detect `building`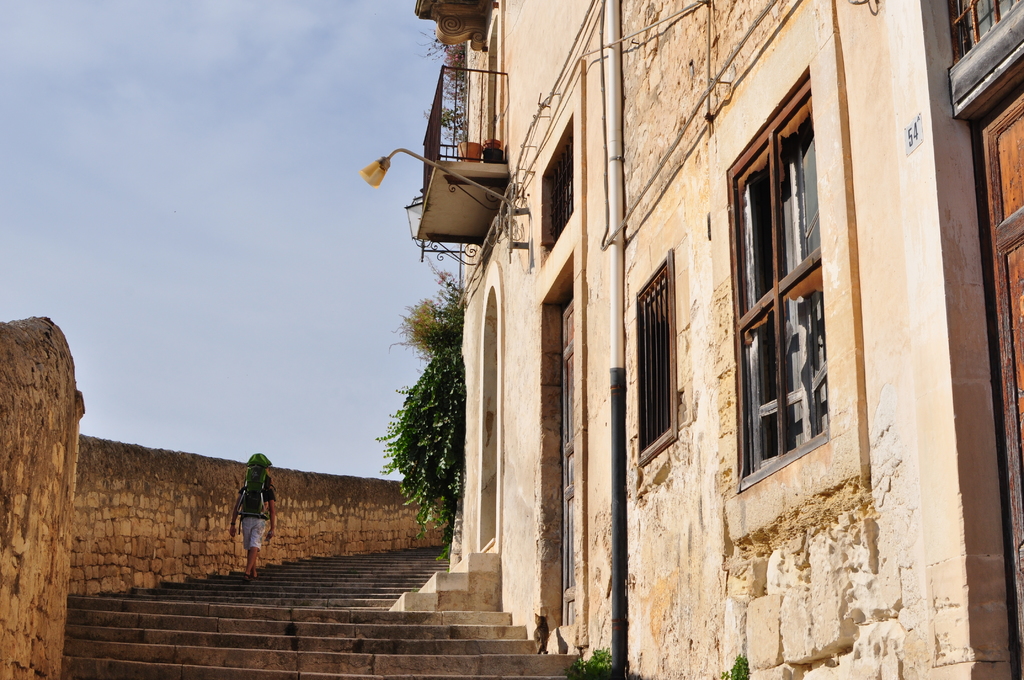
box(389, 0, 1023, 679)
